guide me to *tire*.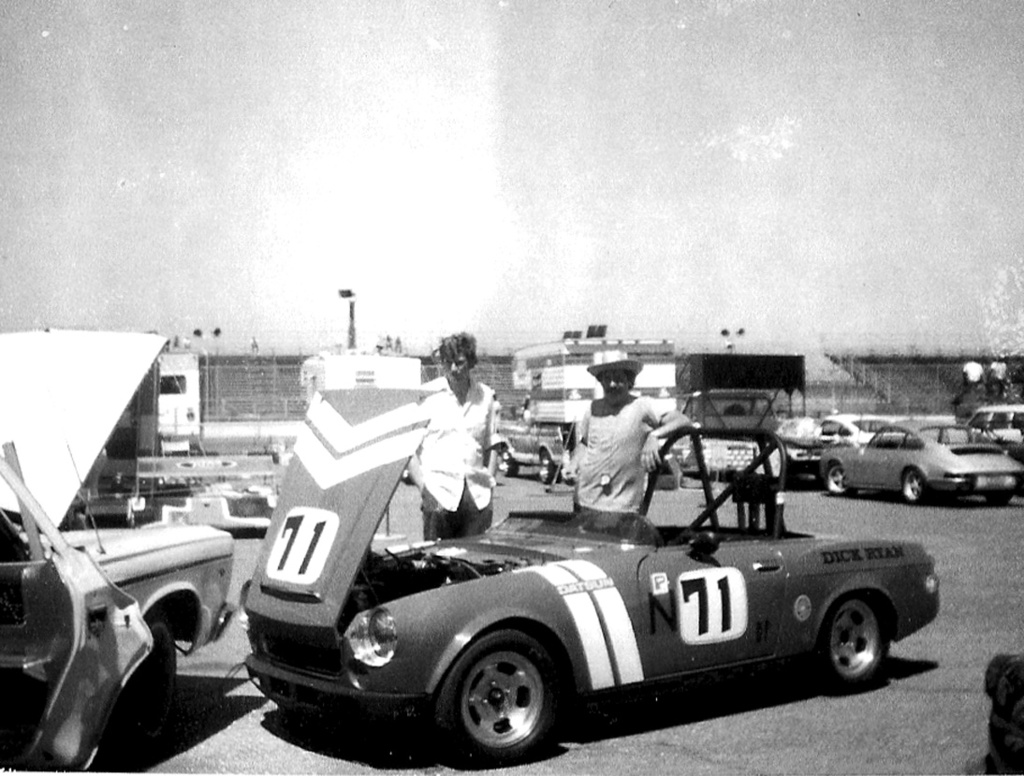
Guidance: crop(982, 490, 1010, 506).
